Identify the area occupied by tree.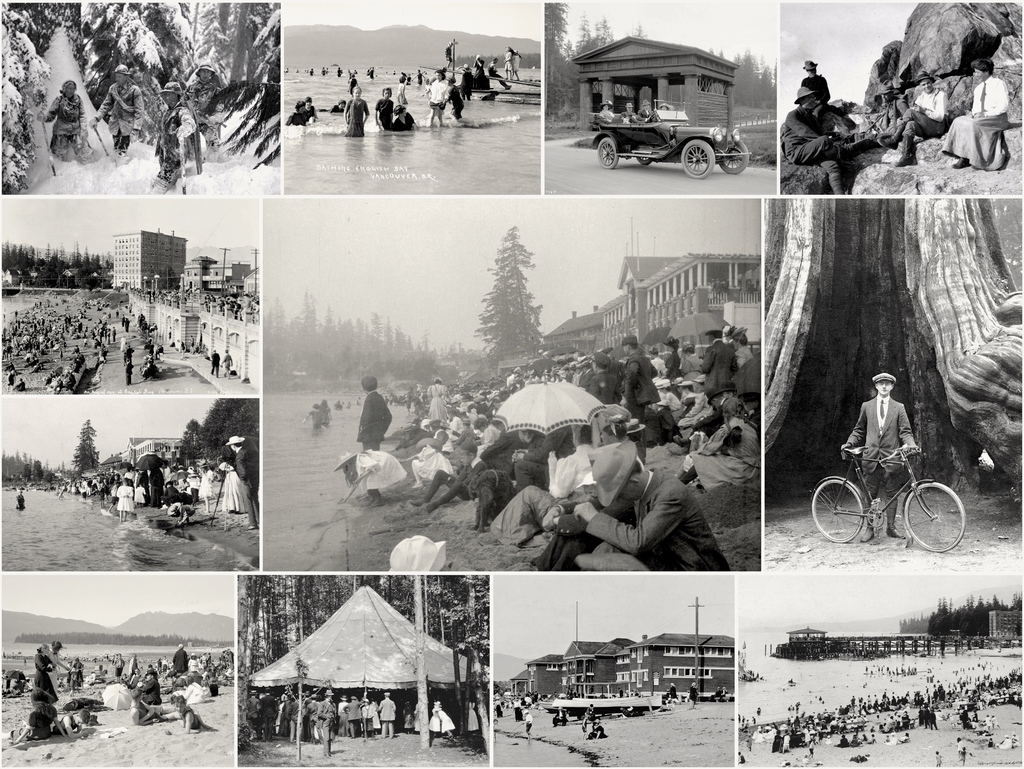
Area: (759,187,1021,494).
